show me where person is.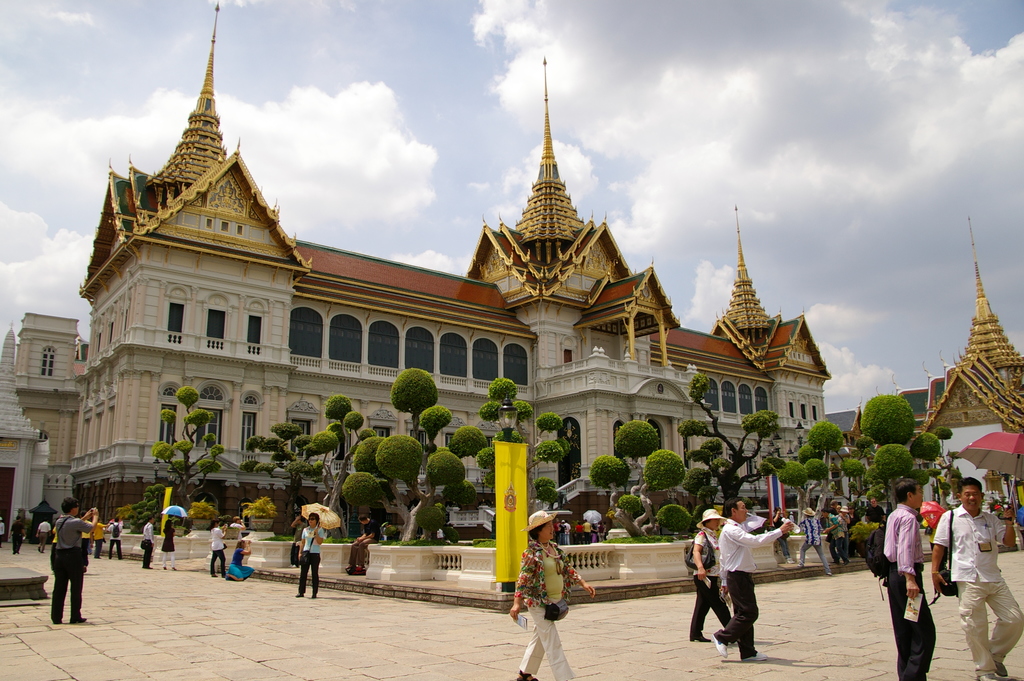
person is at l=156, t=518, r=180, b=569.
